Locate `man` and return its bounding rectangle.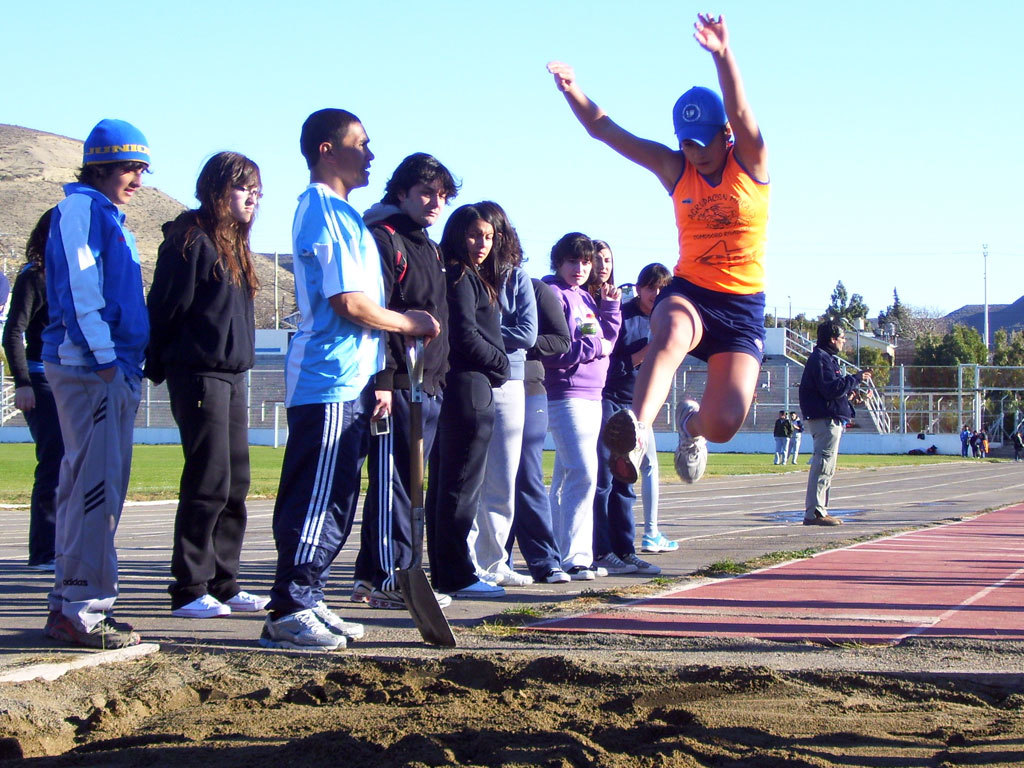
{"x1": 800, "y1": 320, "x2": 872, "y2": 530}.
